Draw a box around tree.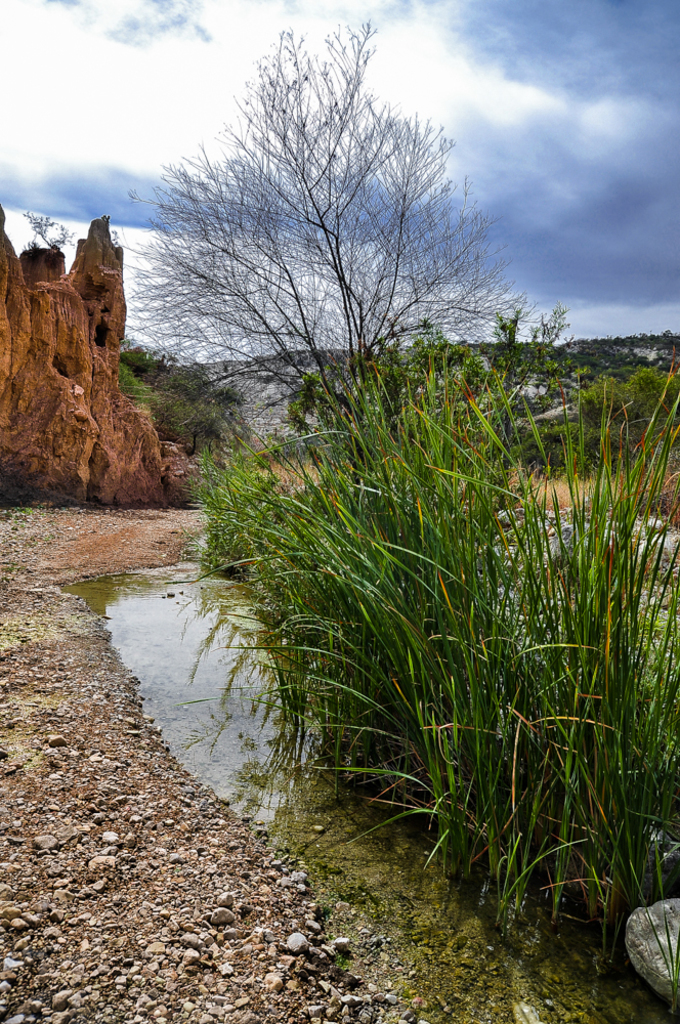
[147,34,506,447].
